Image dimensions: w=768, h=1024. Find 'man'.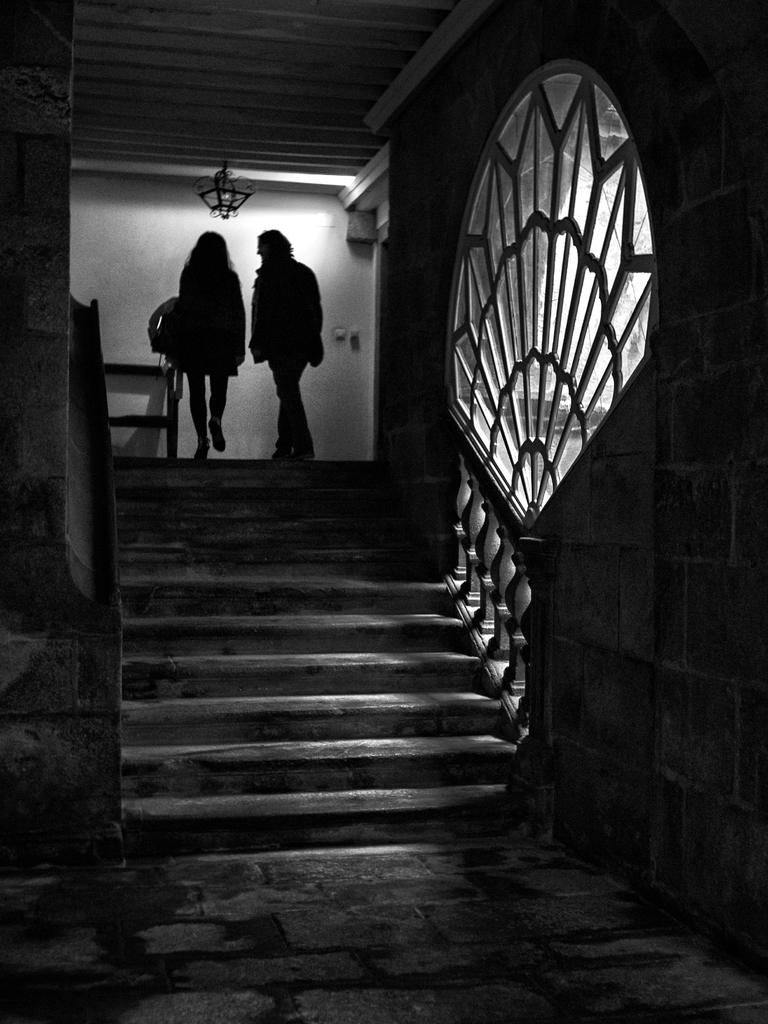
(left=220, top=221, right=319, bottom=453).
